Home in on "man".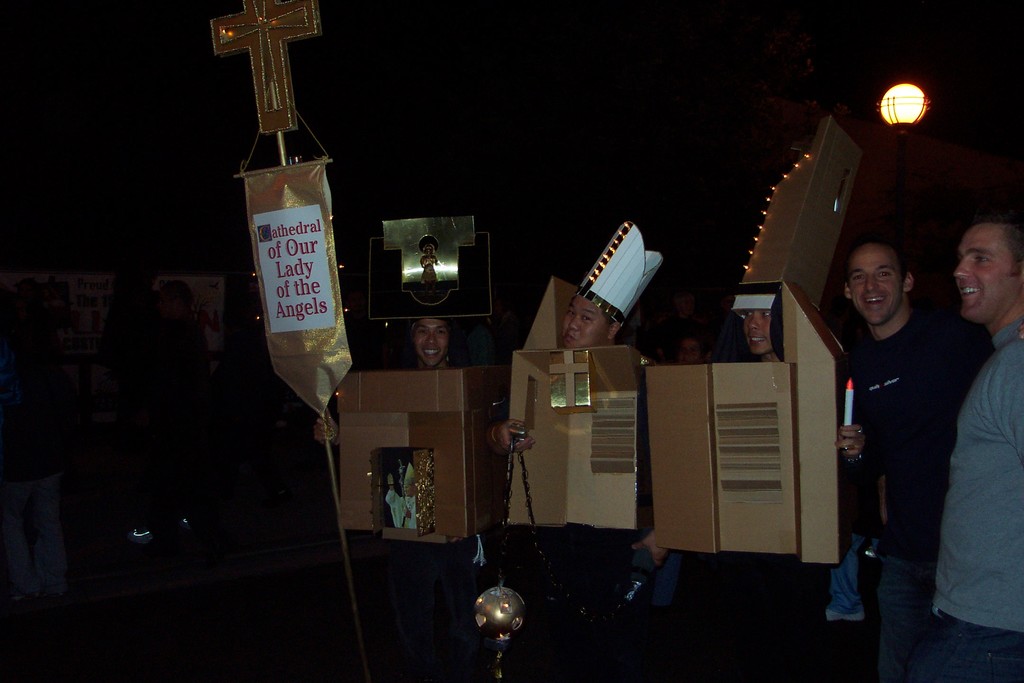
Homed in at x1=312 y1=317 x2=446 y2=682.
